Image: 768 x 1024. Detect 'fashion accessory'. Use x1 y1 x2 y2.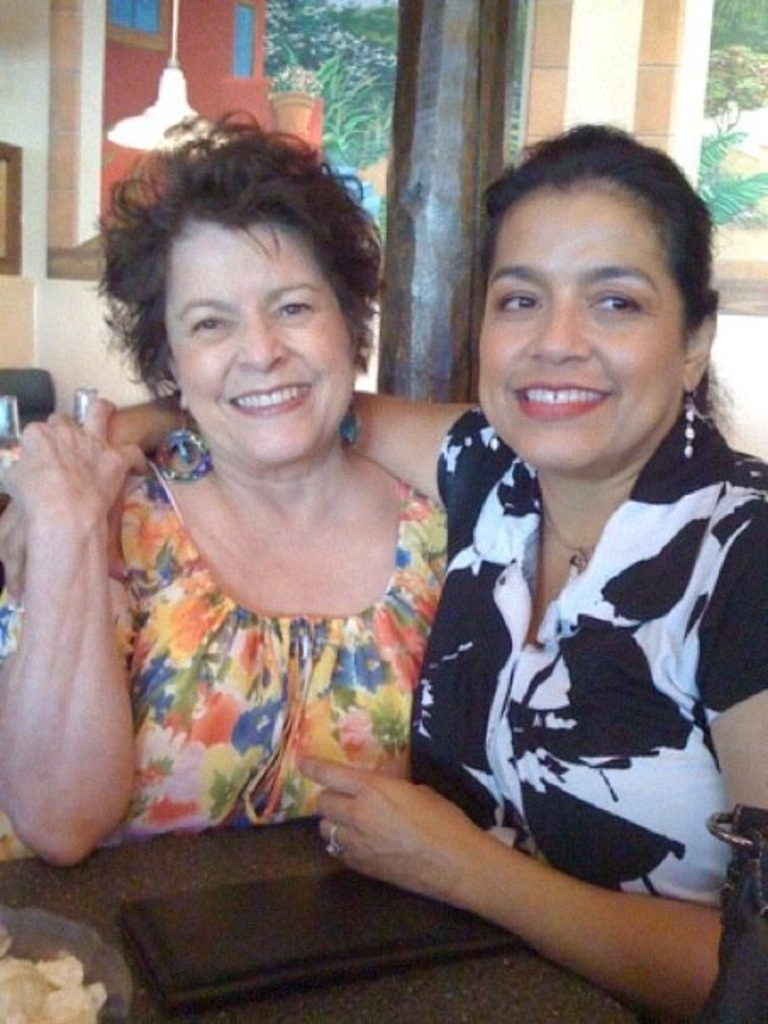
339 385 368 456.
